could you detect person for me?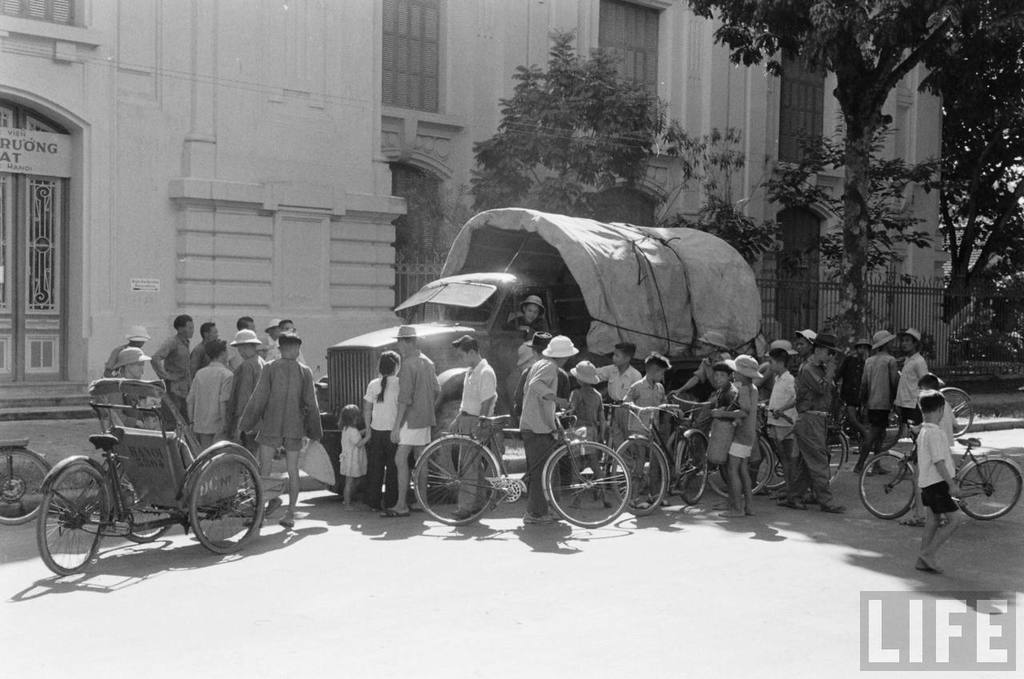
Detection result: (791, 329, 827, 511).
